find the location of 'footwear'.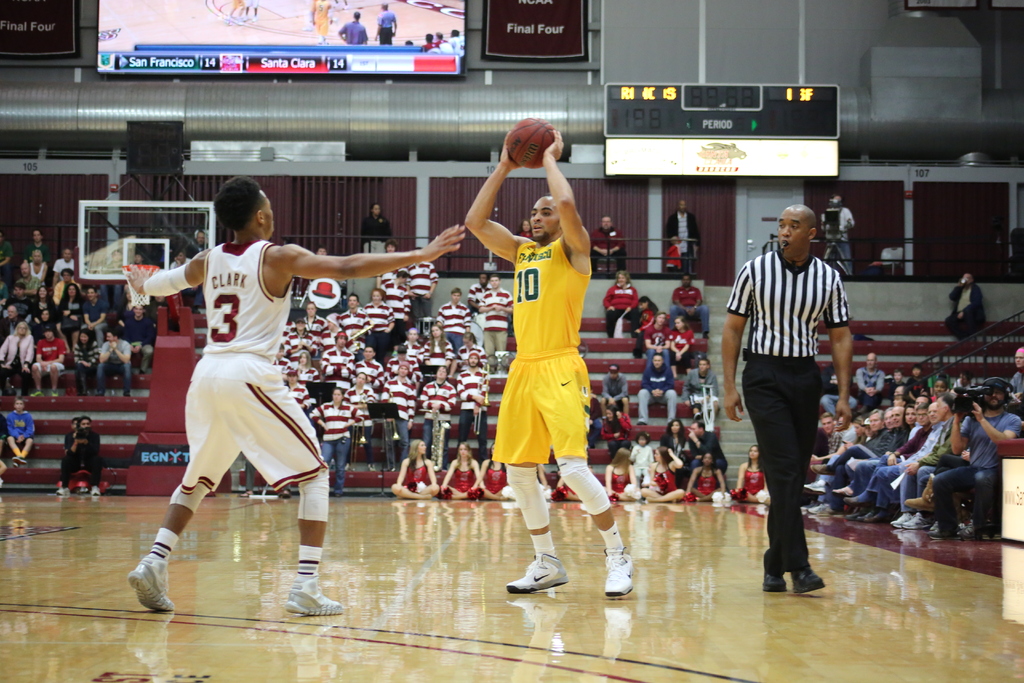
Location: 33 390 45 399.
